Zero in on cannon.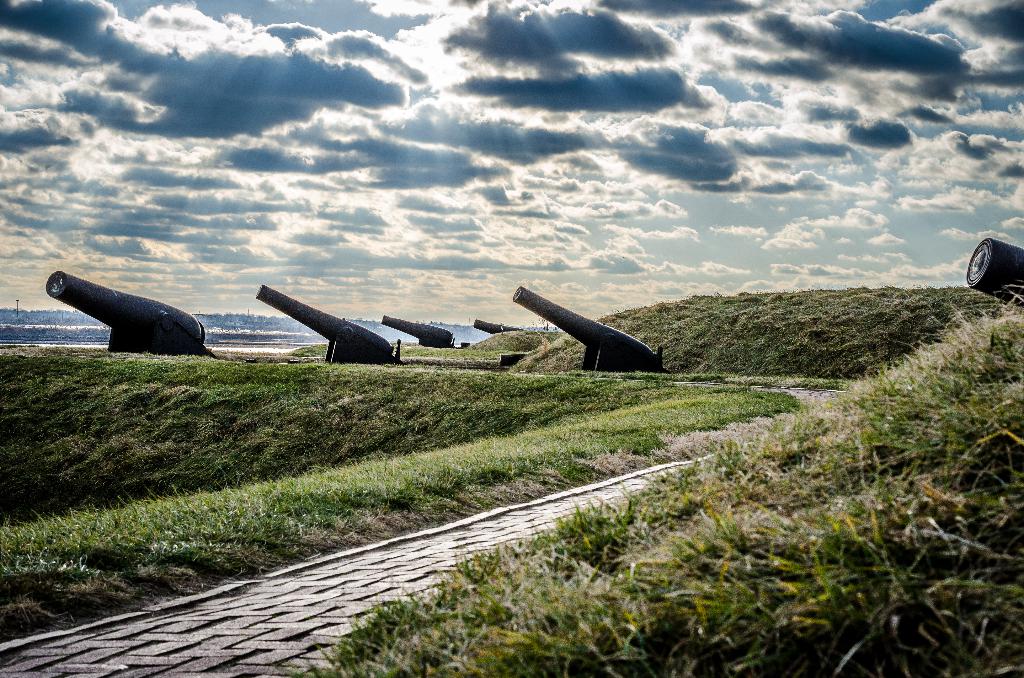
Zeroed in: pyautogui.locateOnScreen(46, 270, 205, 357).
